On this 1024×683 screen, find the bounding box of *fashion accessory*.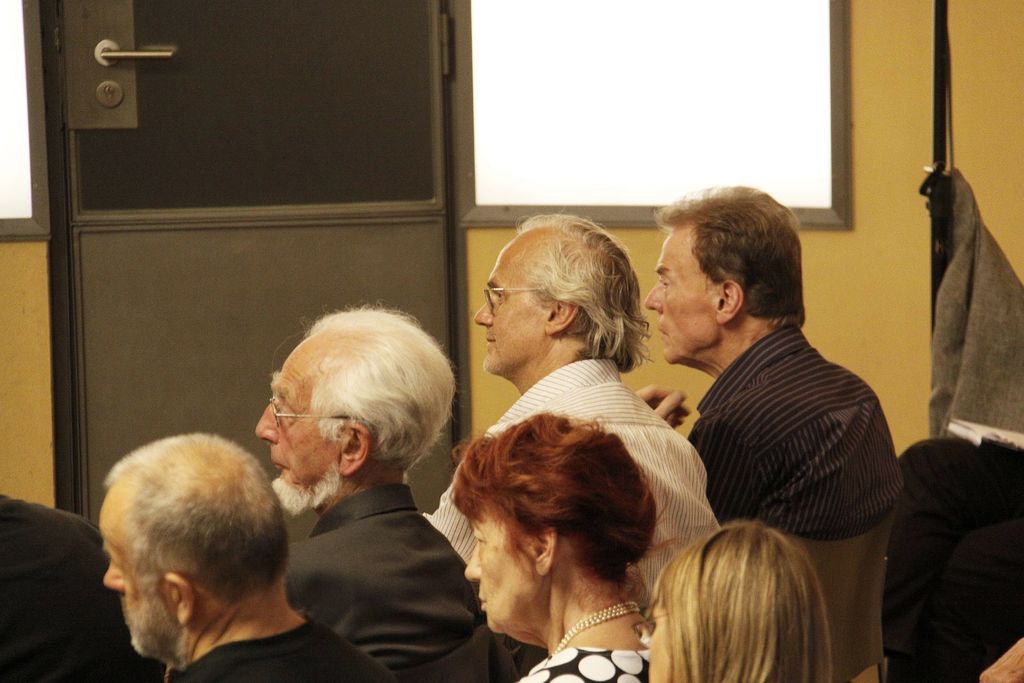
Bounding box: x1=552 y1=606 x2=635 y2=651.
